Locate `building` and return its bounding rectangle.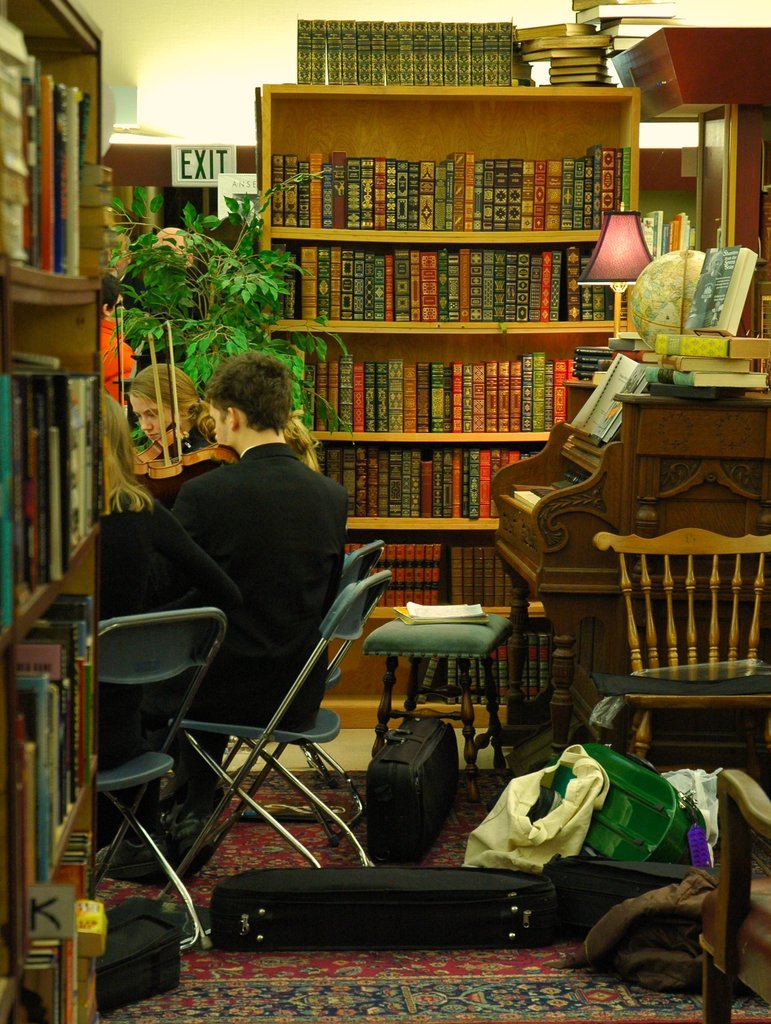
pyautogui.locateOnScreen(0, 0, 770, 1021).
